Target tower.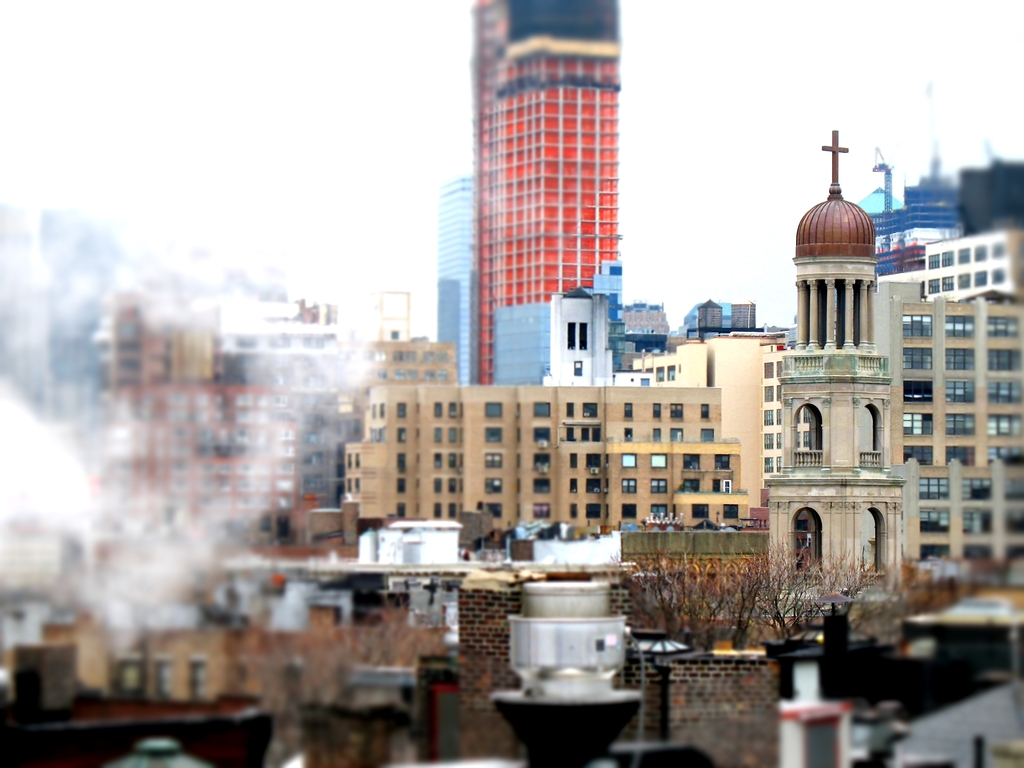
Target region: 758,126,908,617.
